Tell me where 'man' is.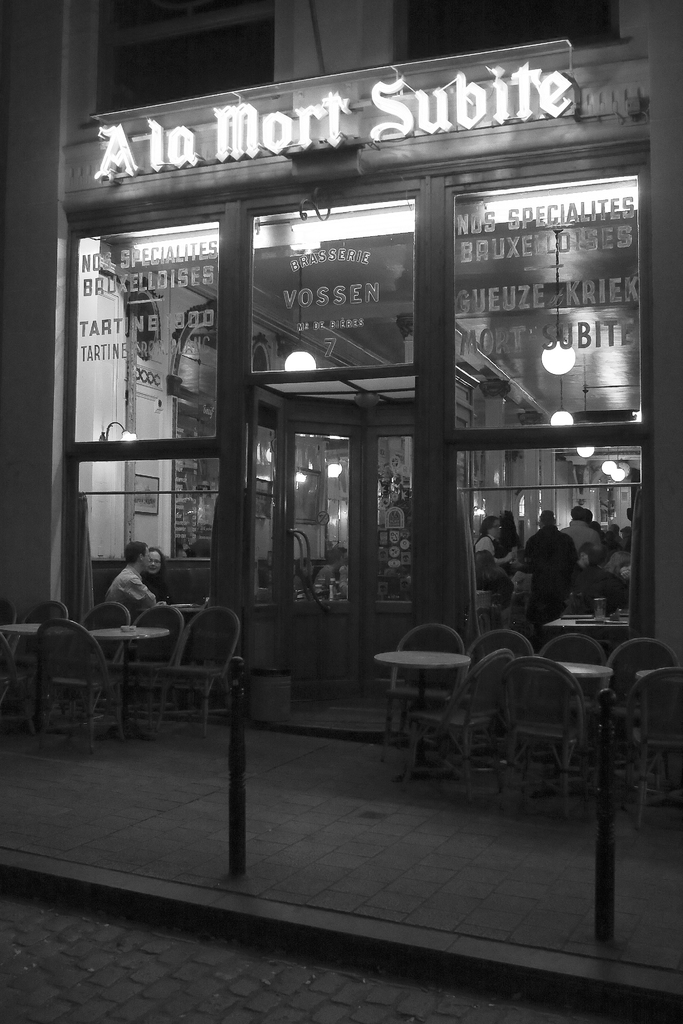
'man' is at x1=113, y1=556, x2=152, y2=611.
